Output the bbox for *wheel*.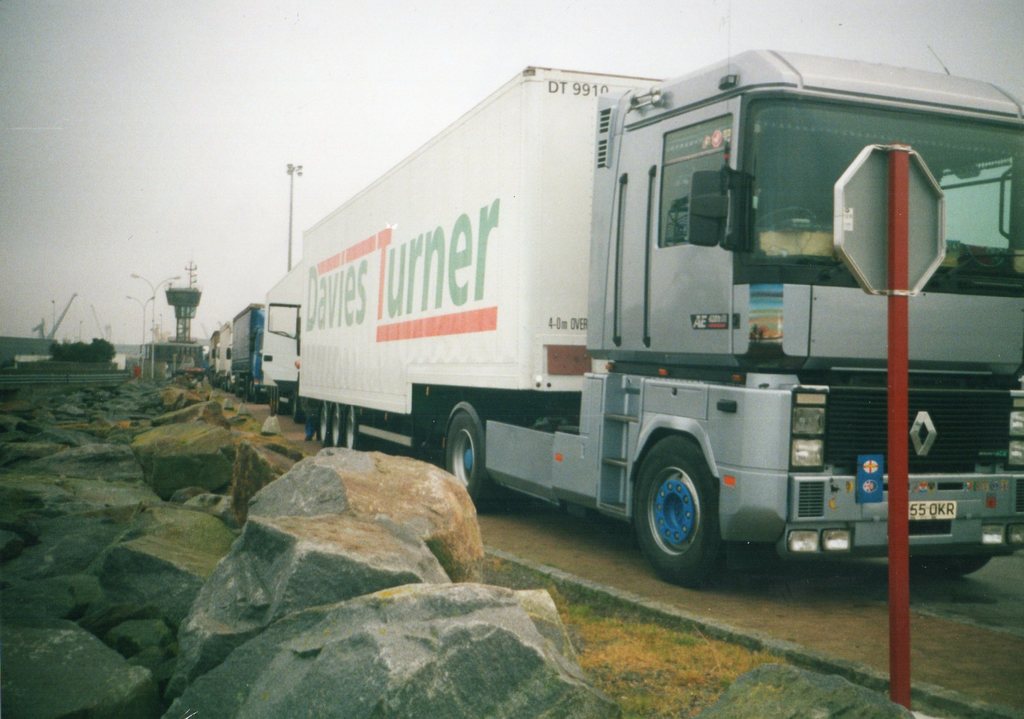
(345, 405, 360, 454).
